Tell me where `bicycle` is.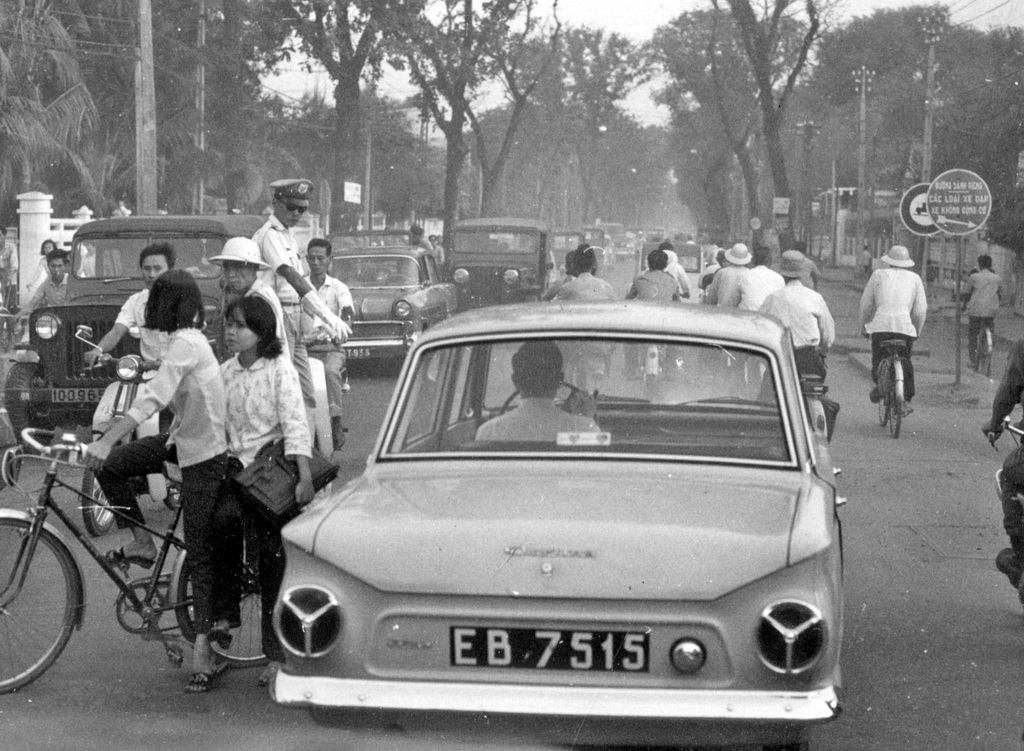
`bicycle` is at 803 370 836 441.
